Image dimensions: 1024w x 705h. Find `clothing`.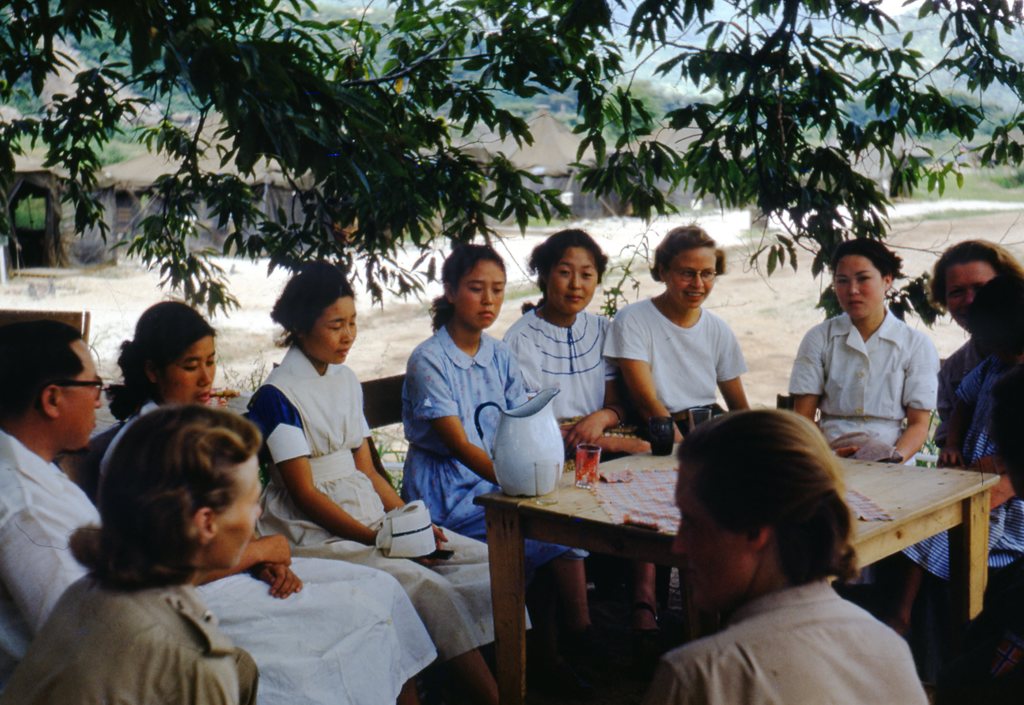
[left=599, top=300, right=751, bottom=439].
